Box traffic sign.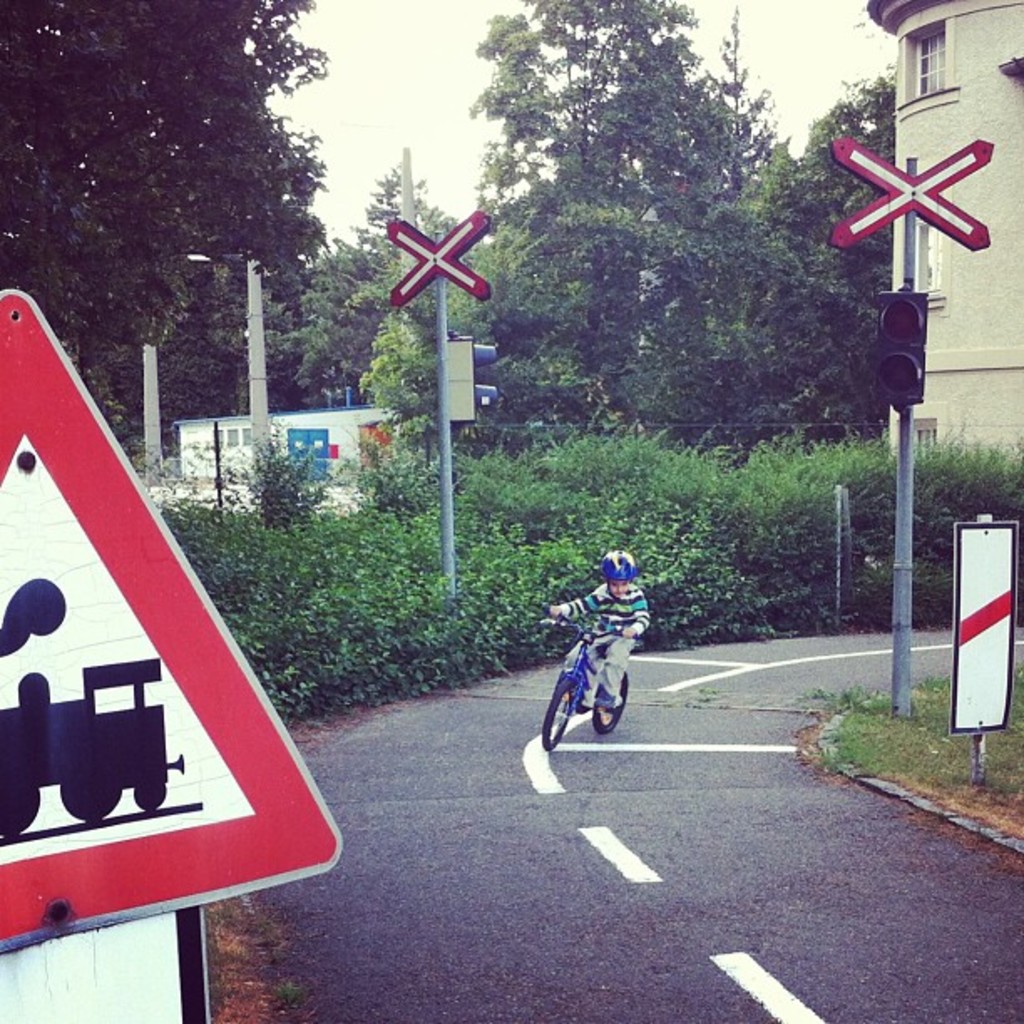
Rect(878, 289, 919, 408).
